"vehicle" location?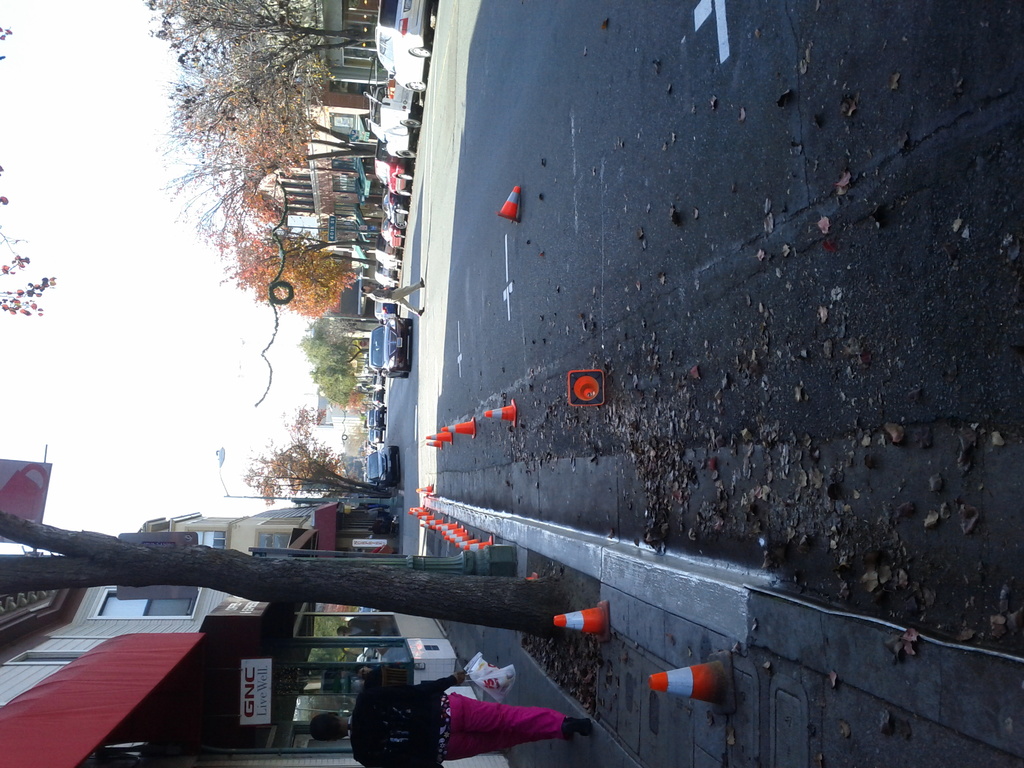
<box>367,429,382,446</box>
